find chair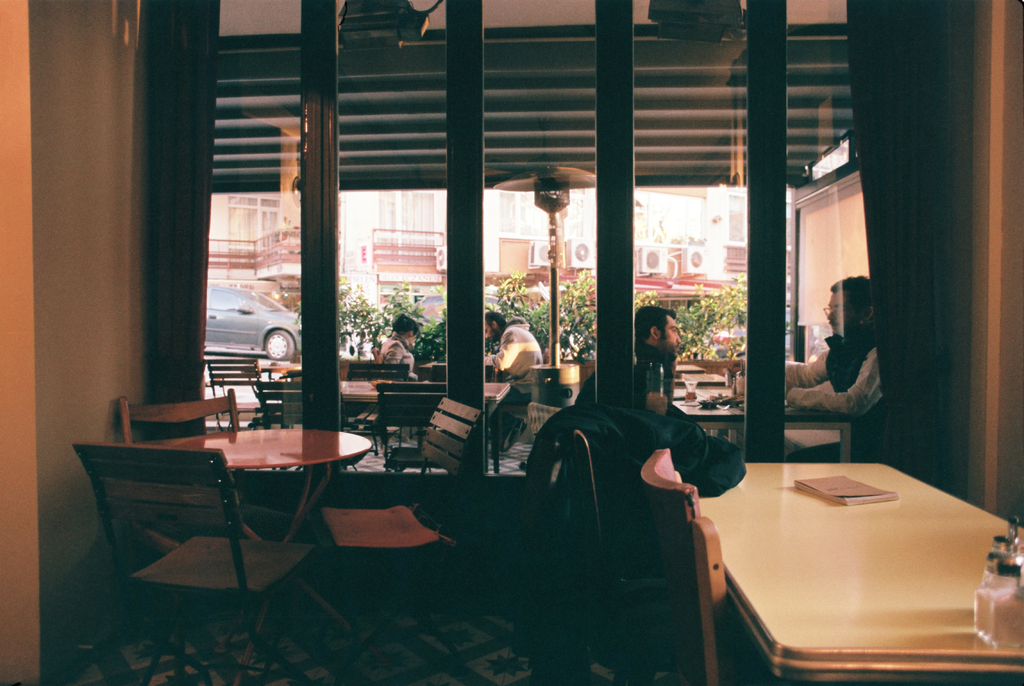
(560, 426, 680, 685)
